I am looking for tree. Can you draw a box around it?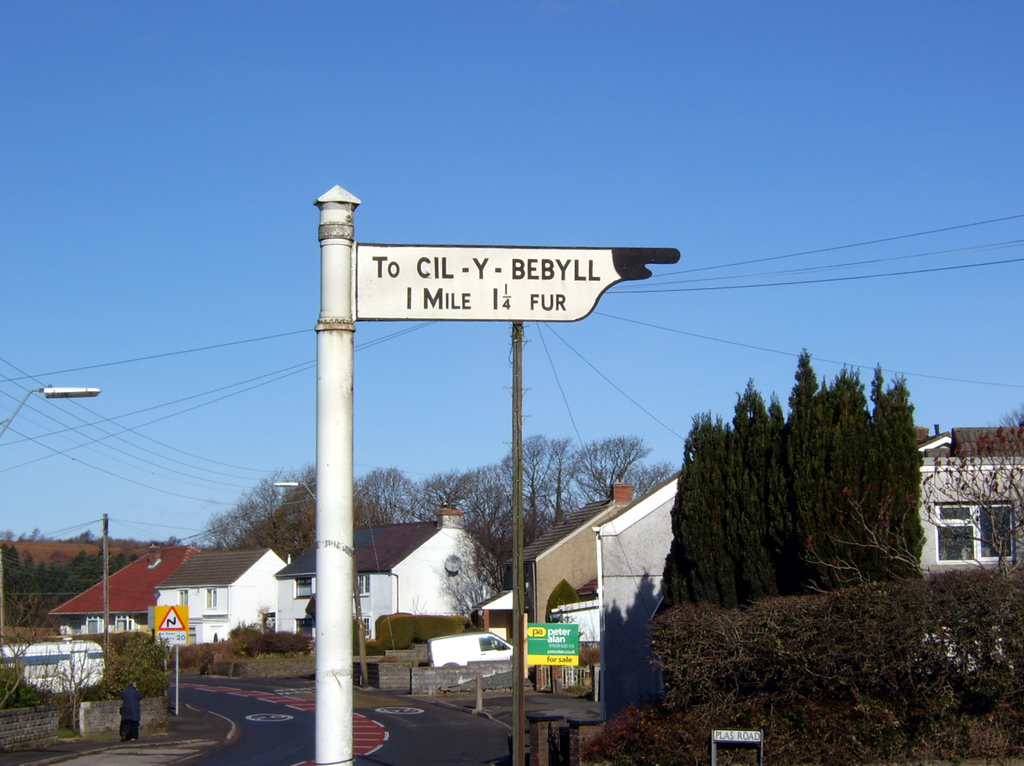
Sure, the bounding box is [x1=538, y1=436, x2=588, y2=525].
